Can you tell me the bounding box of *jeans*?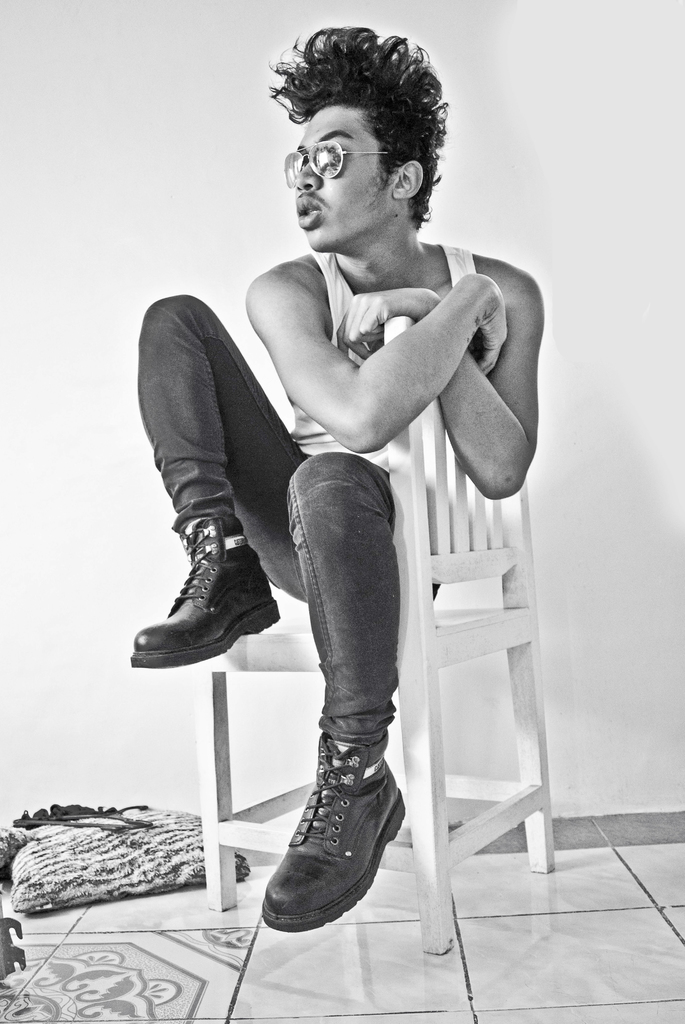
region(138, 291, 440, 769).
